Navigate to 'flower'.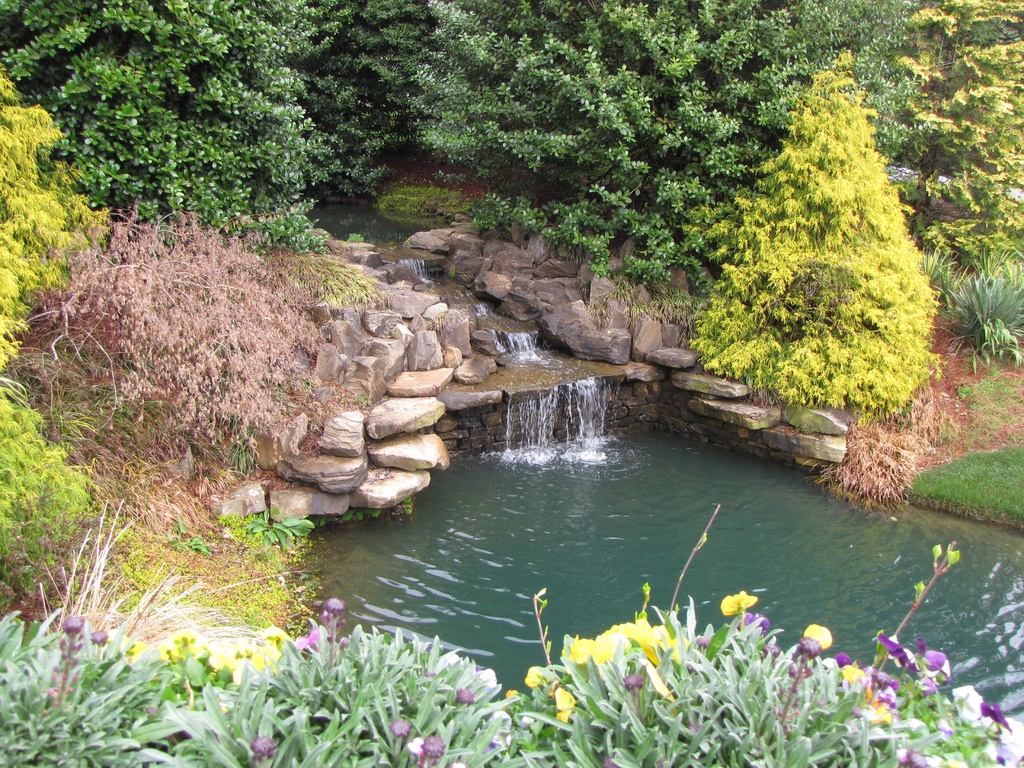
Navigation target: [x1=623, y1=616, x2=678, y2=664].
